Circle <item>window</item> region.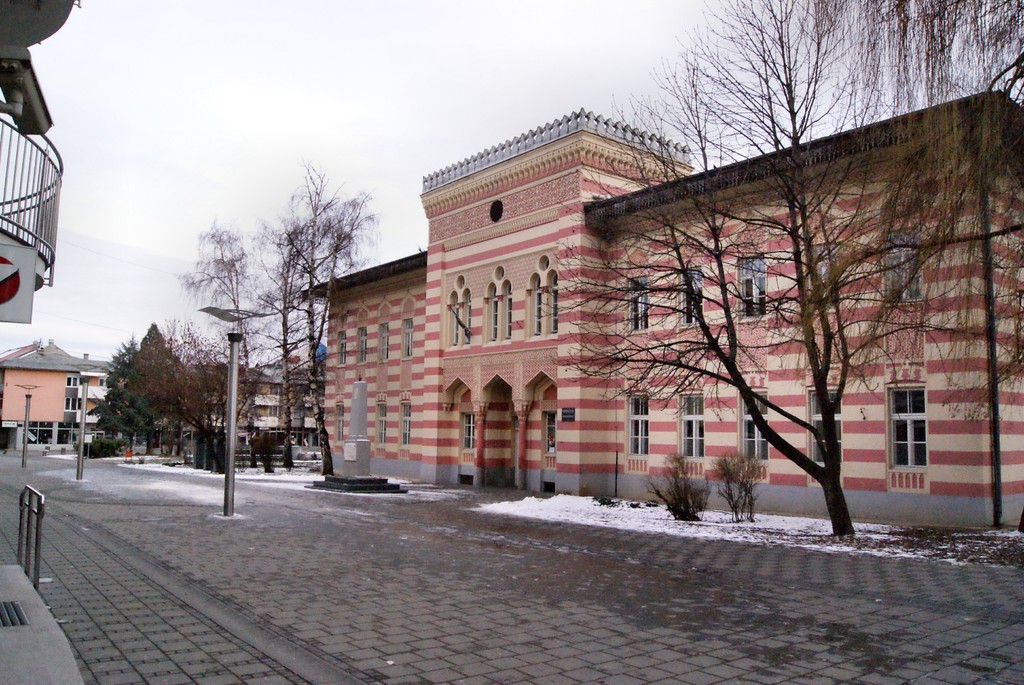
Region: region(339, 335, 345, 363).
